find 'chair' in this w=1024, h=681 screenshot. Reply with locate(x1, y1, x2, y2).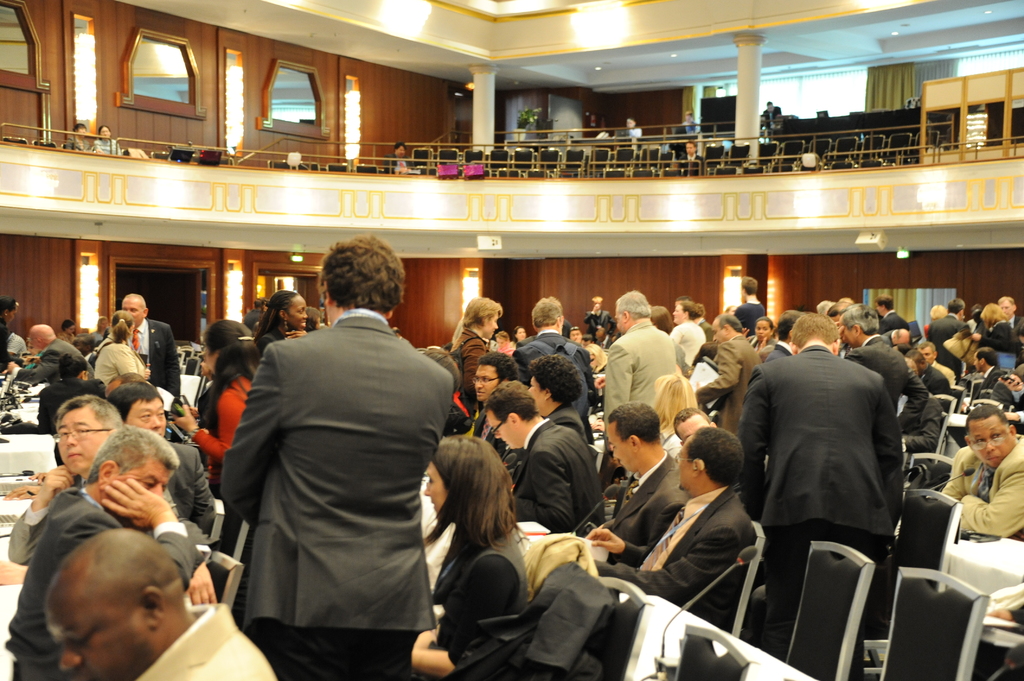
locate(209, 547, 245, 612).
